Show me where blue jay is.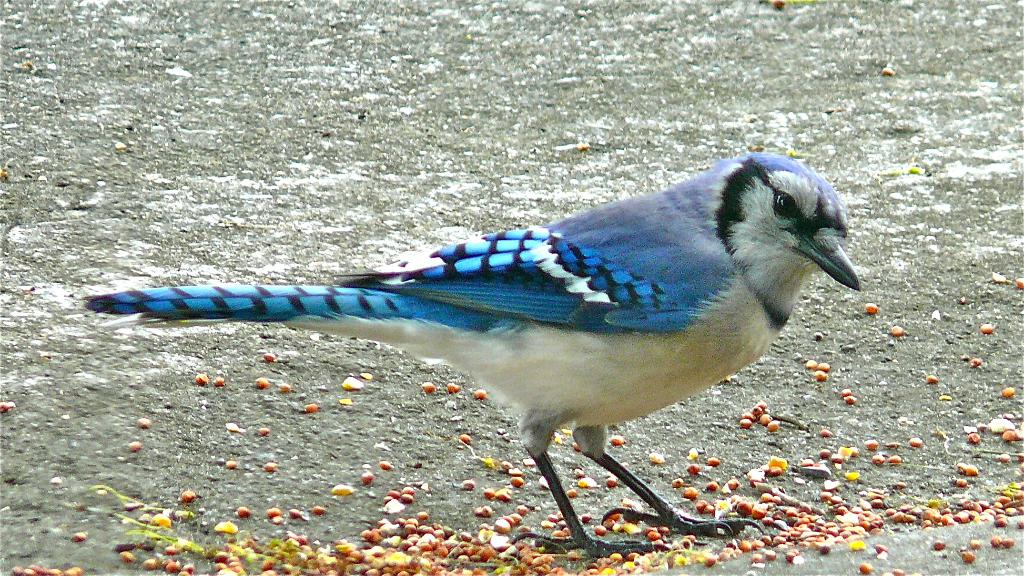
blue jay is at box=[79, 147, 860, 559].
